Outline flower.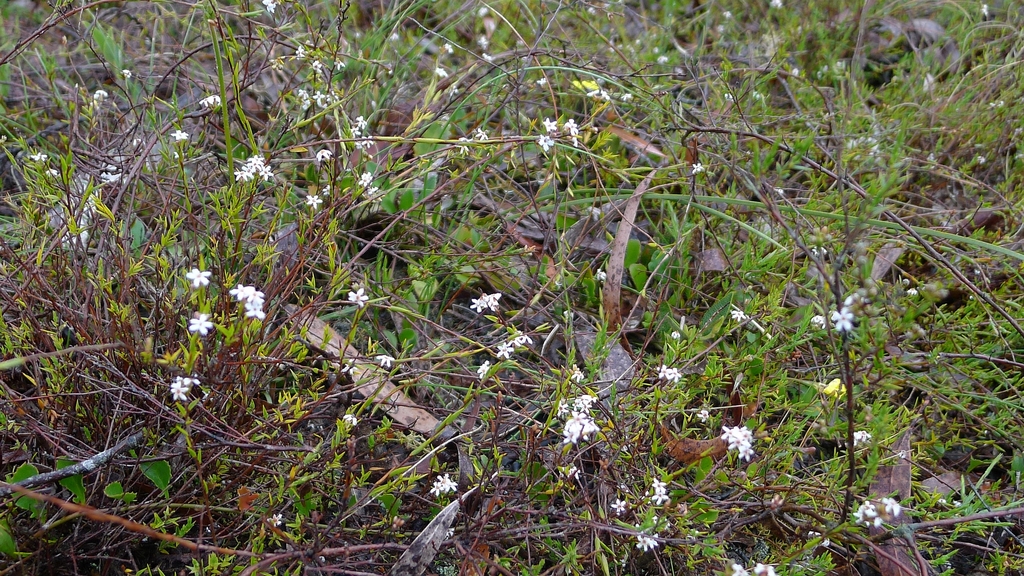
Outline: Rect(342, 413, 355, 424).
